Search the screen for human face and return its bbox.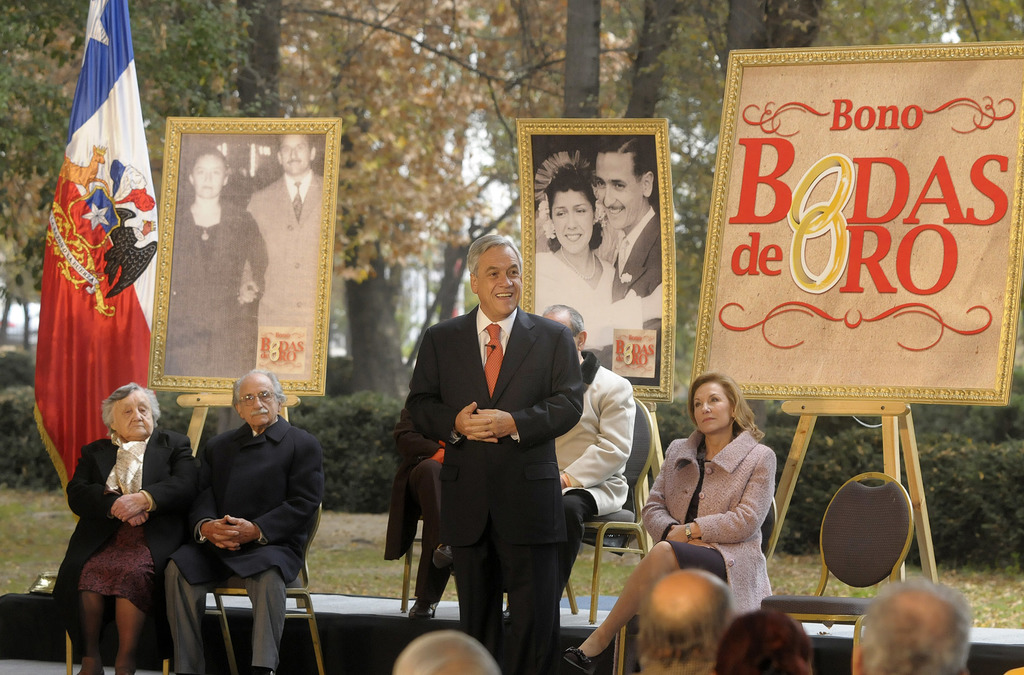
Found: (left=115, top=395, right=150, bottom=435).
